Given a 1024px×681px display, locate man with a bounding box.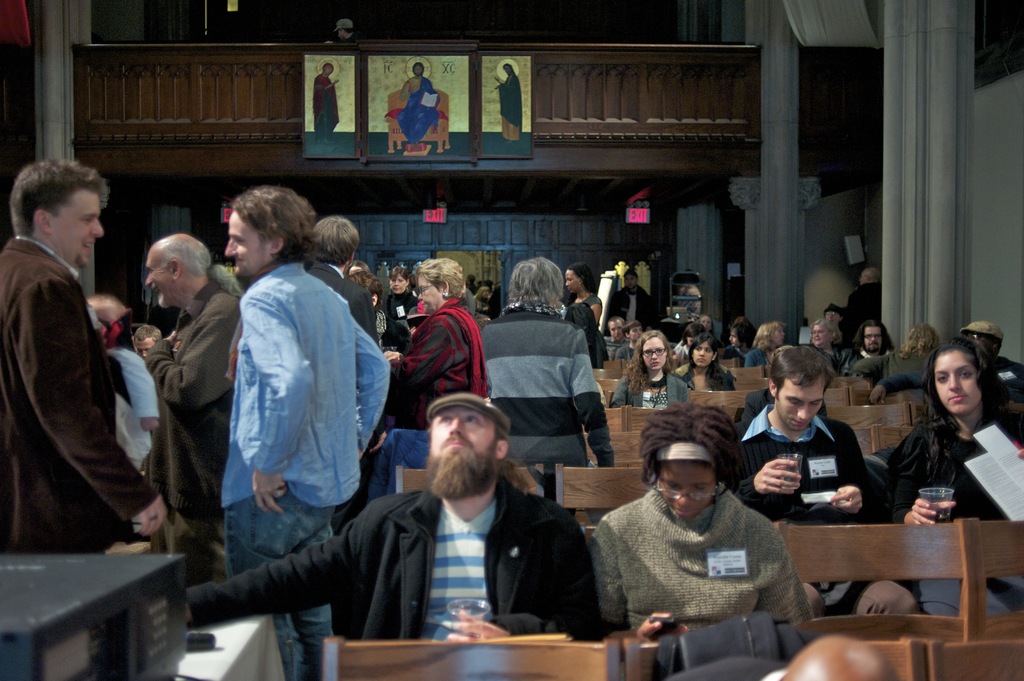
Located: bbox(132, 324, 170, 360).
